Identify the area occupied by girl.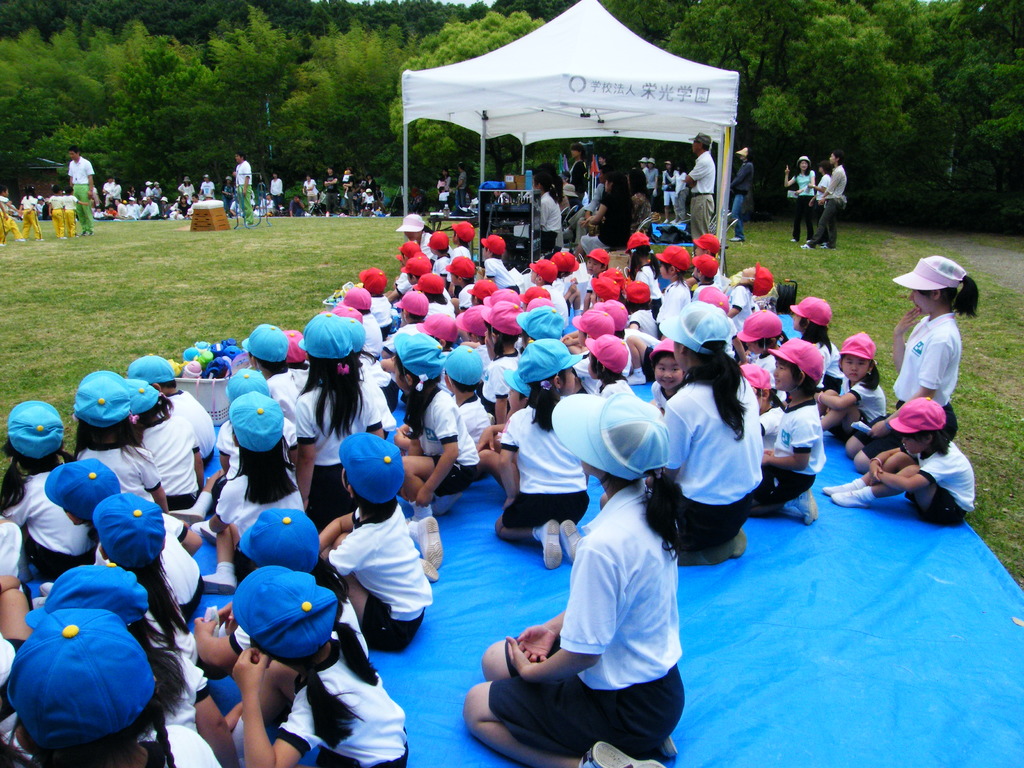
Area: (x1=496, y1=344, x2=591, y2=569).
